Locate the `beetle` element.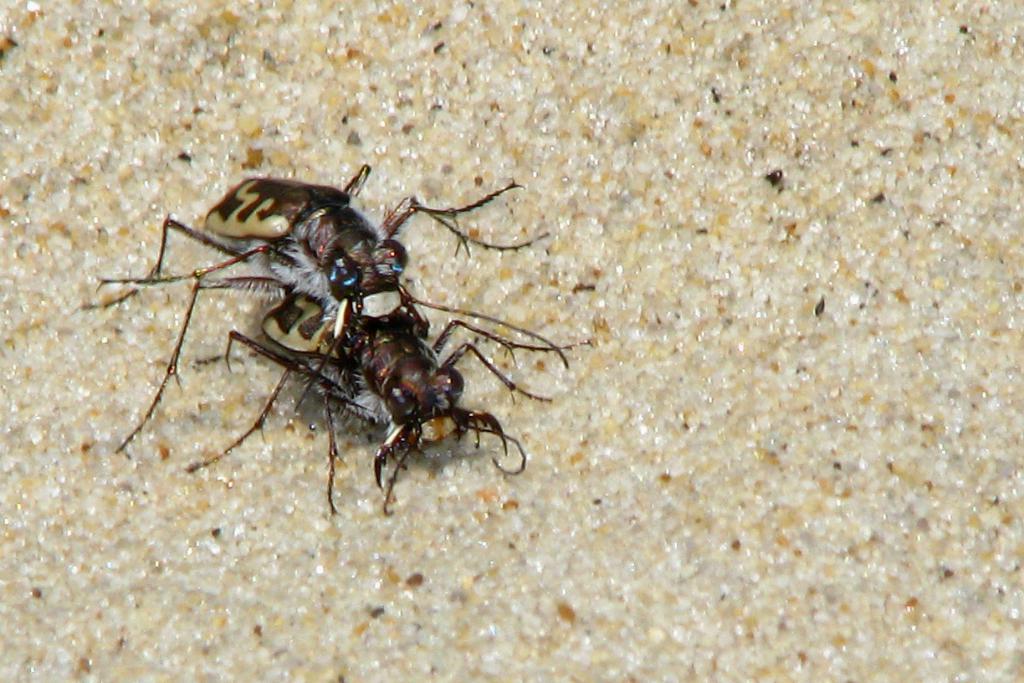
Element bbox: detection(79, 161, 554, 453).
